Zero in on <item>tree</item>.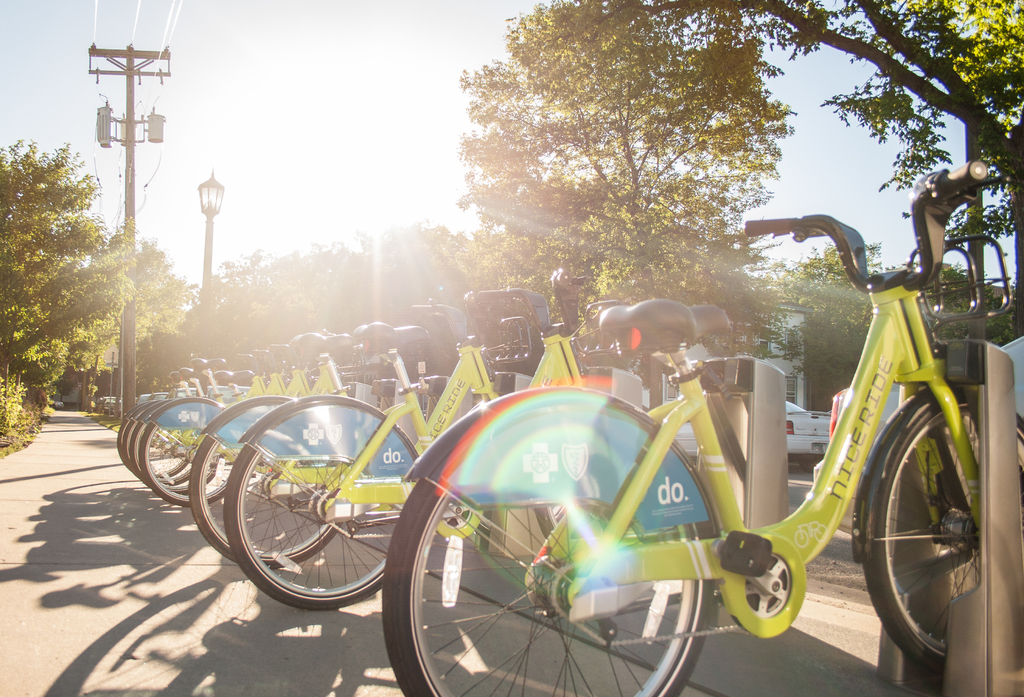
Zeroed in: {"x1": 0, "y1": 126, "x2": 195, "y2": 463}.
